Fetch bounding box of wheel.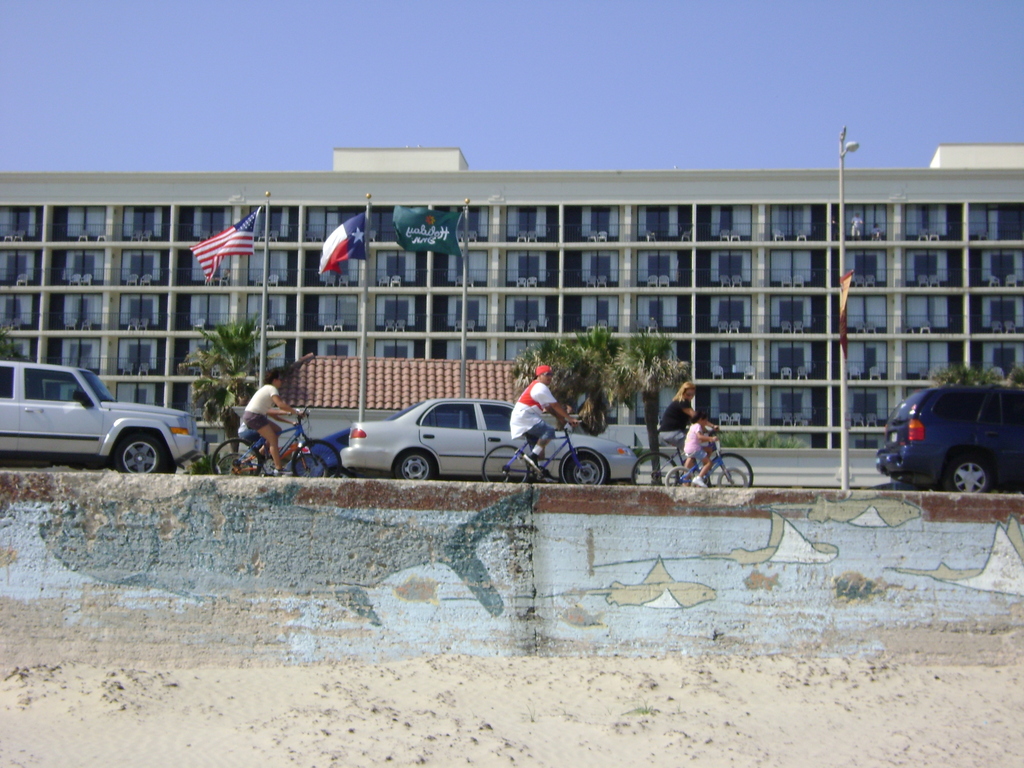
Bbox: box(716, 467, 746, 487).
